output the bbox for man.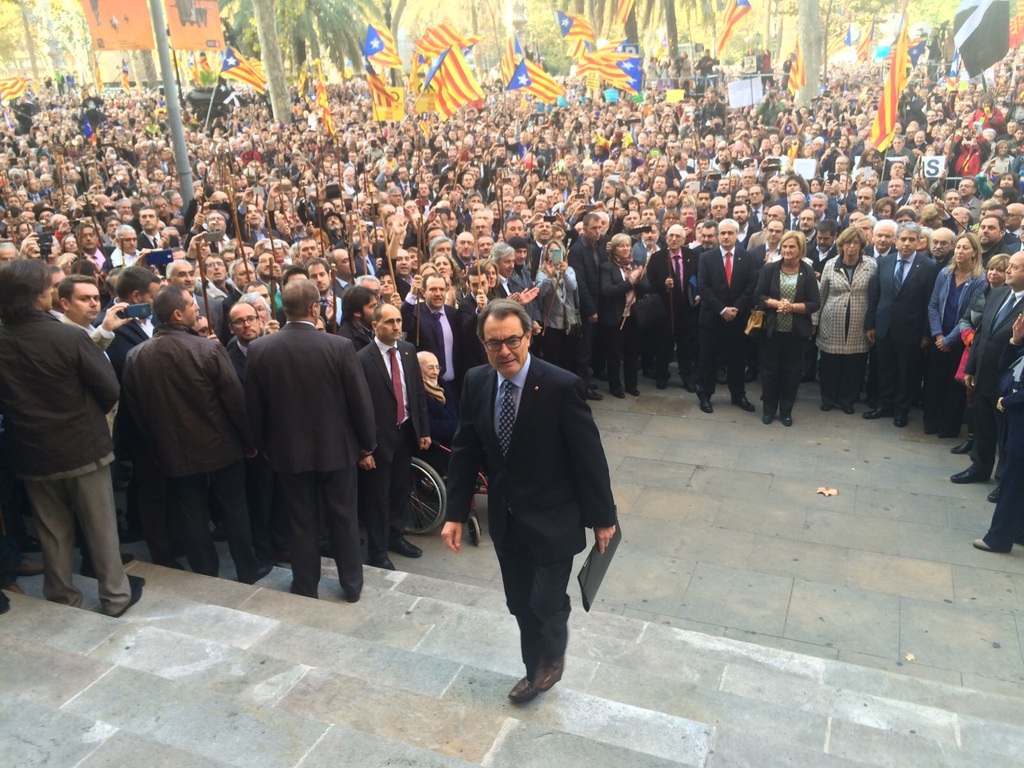
305,257,342,329.
